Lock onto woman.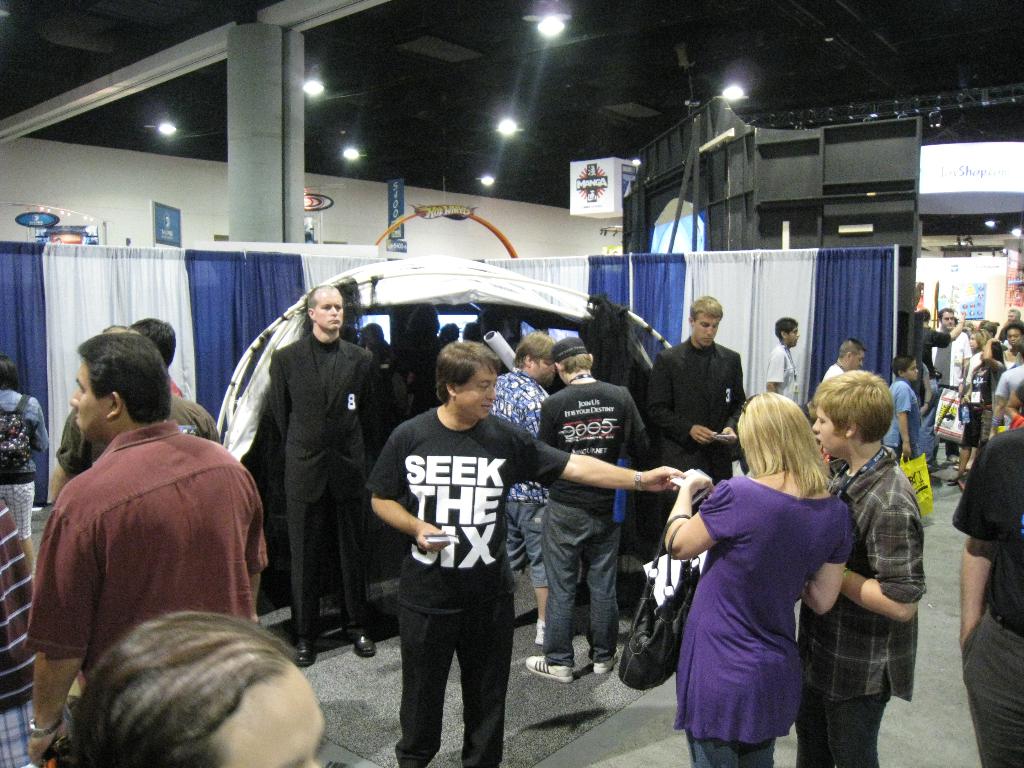
Locked: <box>658,392,851,767</box>.
